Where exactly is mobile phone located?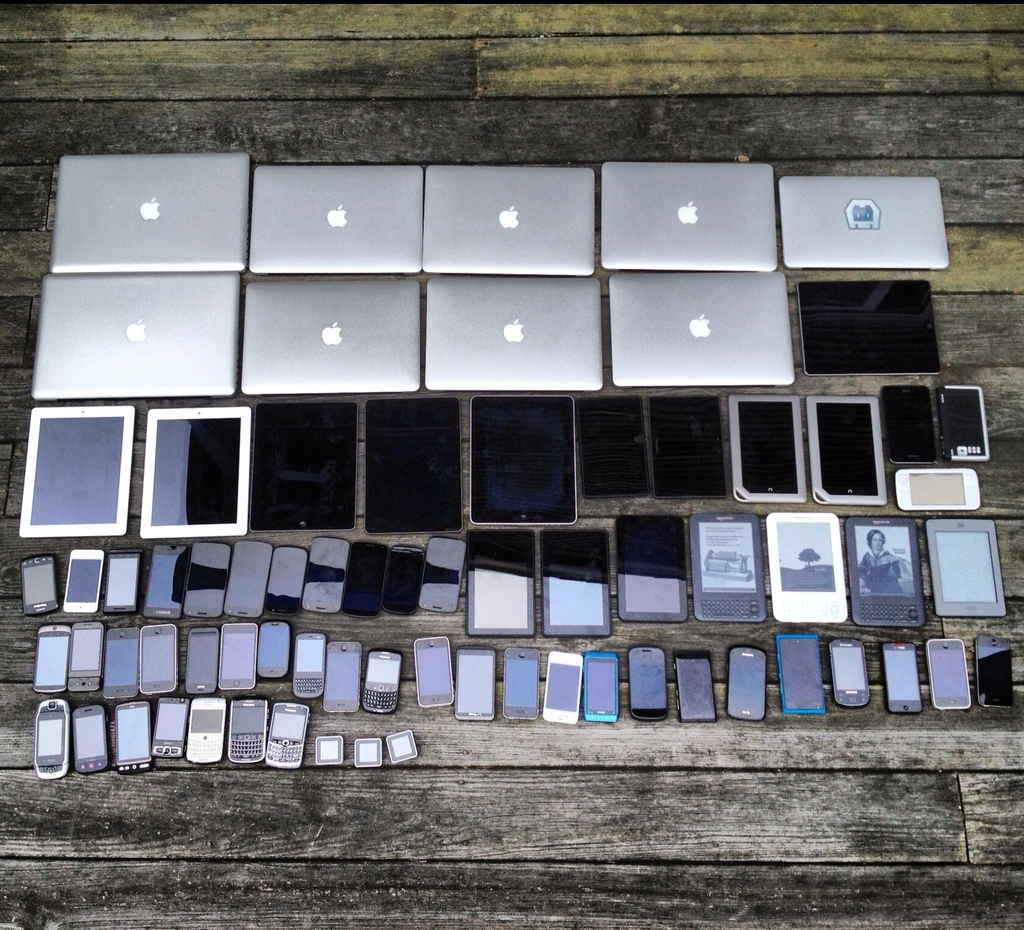
Its bounding box is bbox=(151, 693, 188, 759).
